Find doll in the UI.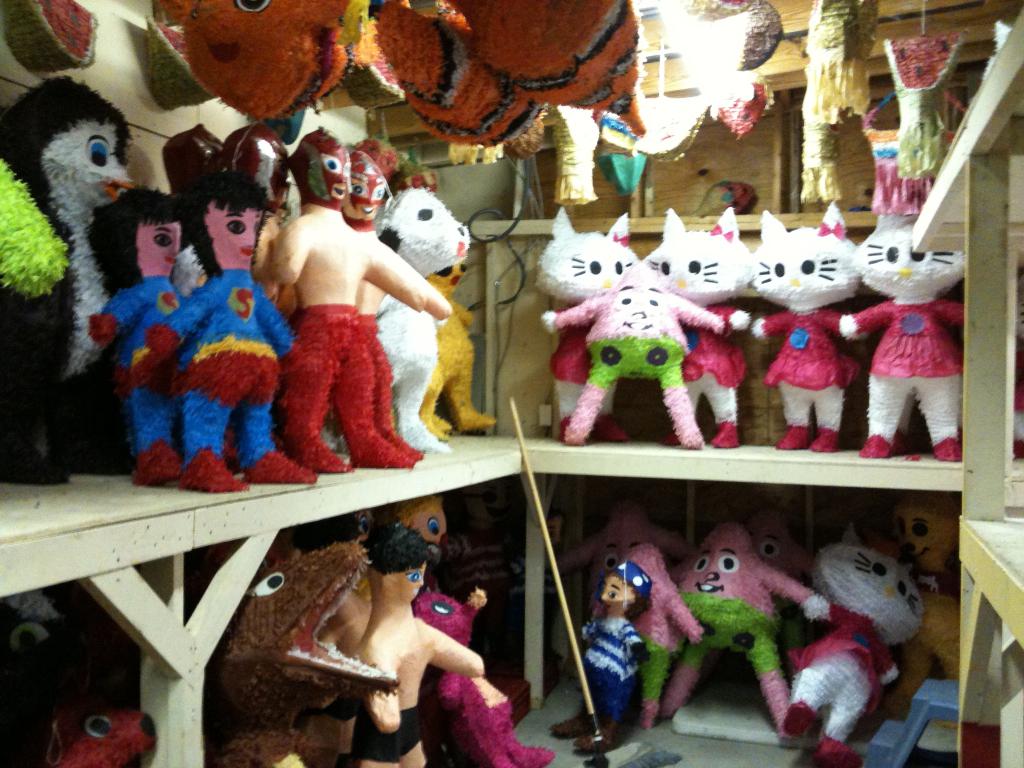
UI element at <box>652,518,828,720</box>.
